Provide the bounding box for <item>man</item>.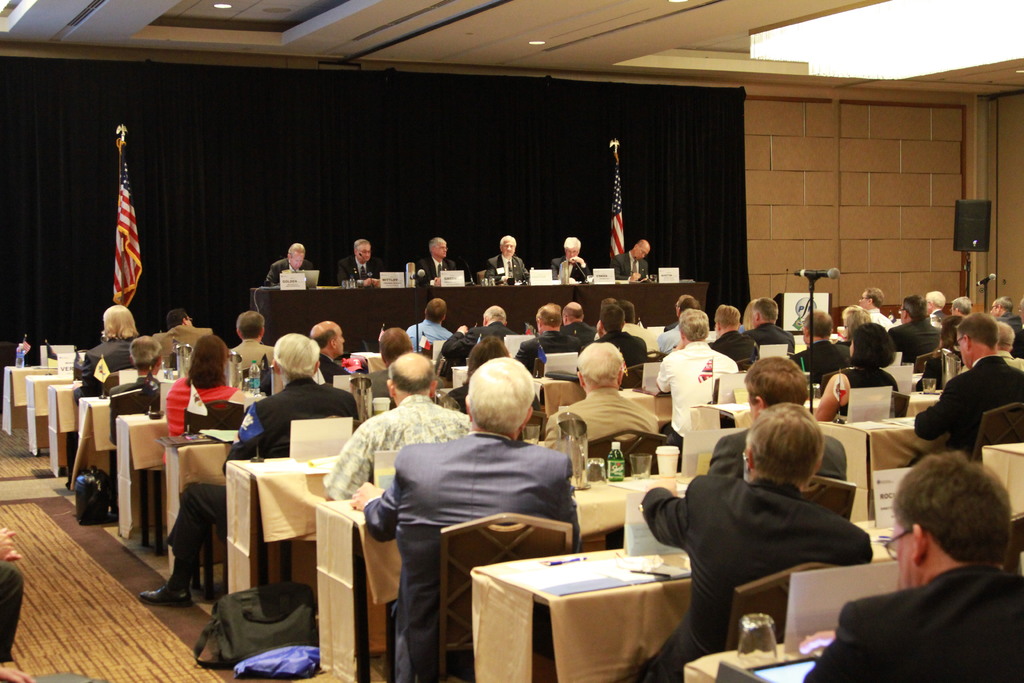
479, 232, 530, 282.
